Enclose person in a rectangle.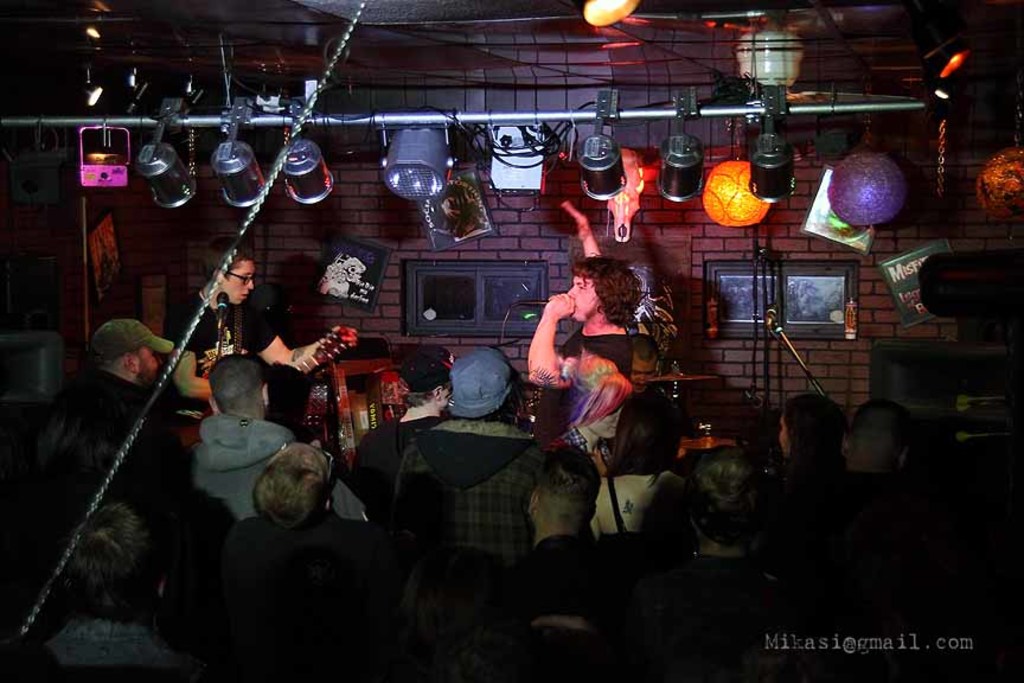
<box>833,401,922,589</box>.
